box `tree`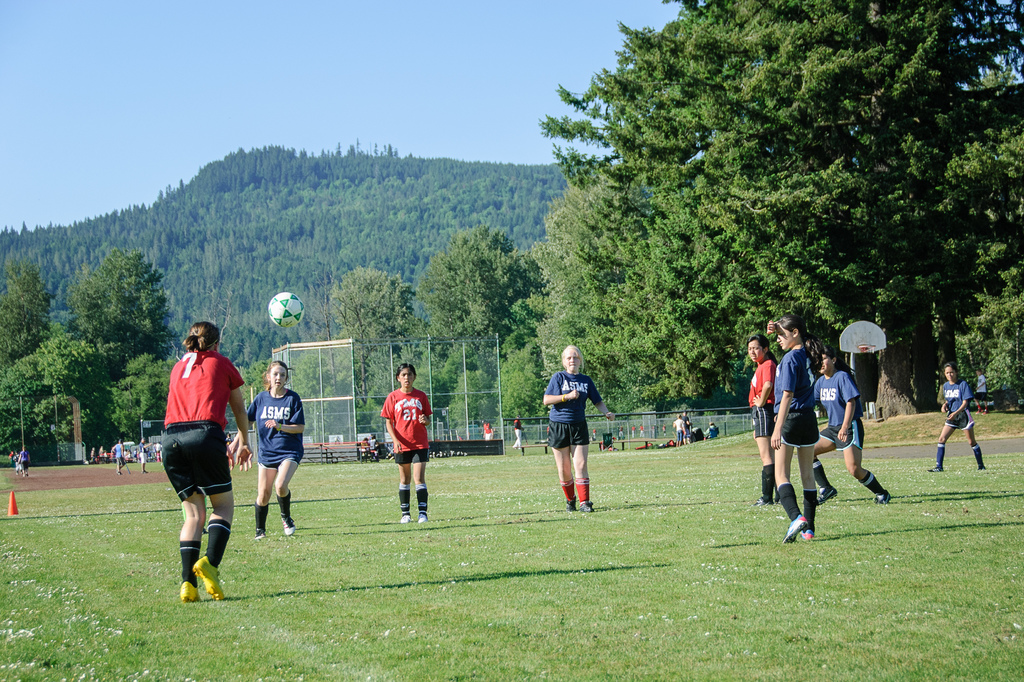
(x1=425, y1=225, x2=535, y2=370)
